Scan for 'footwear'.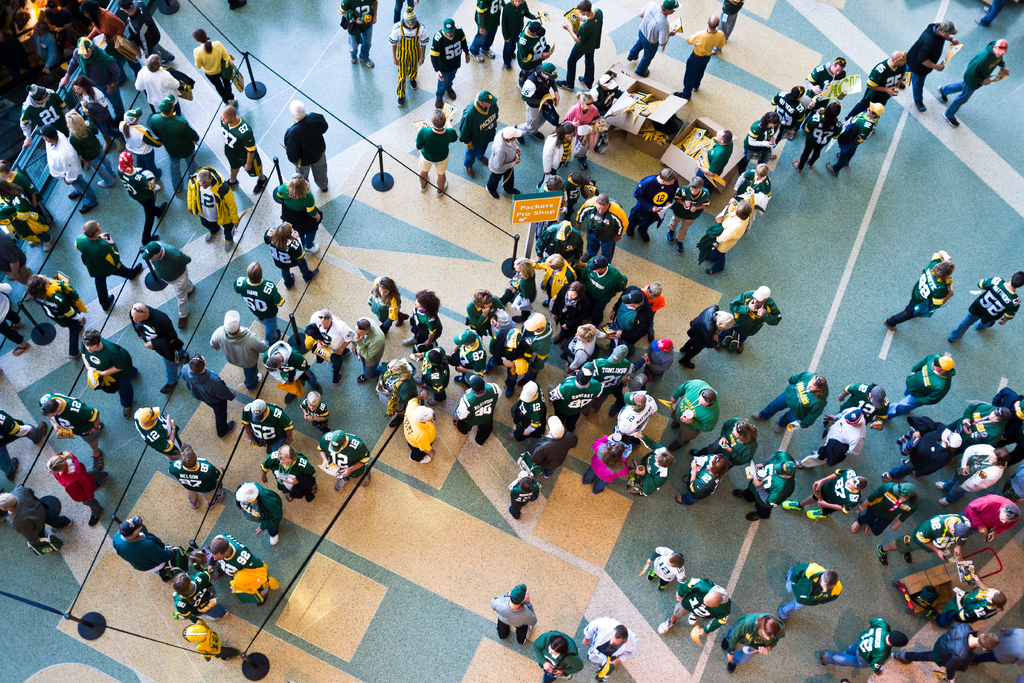
Scan result: 306/243/318/259.
